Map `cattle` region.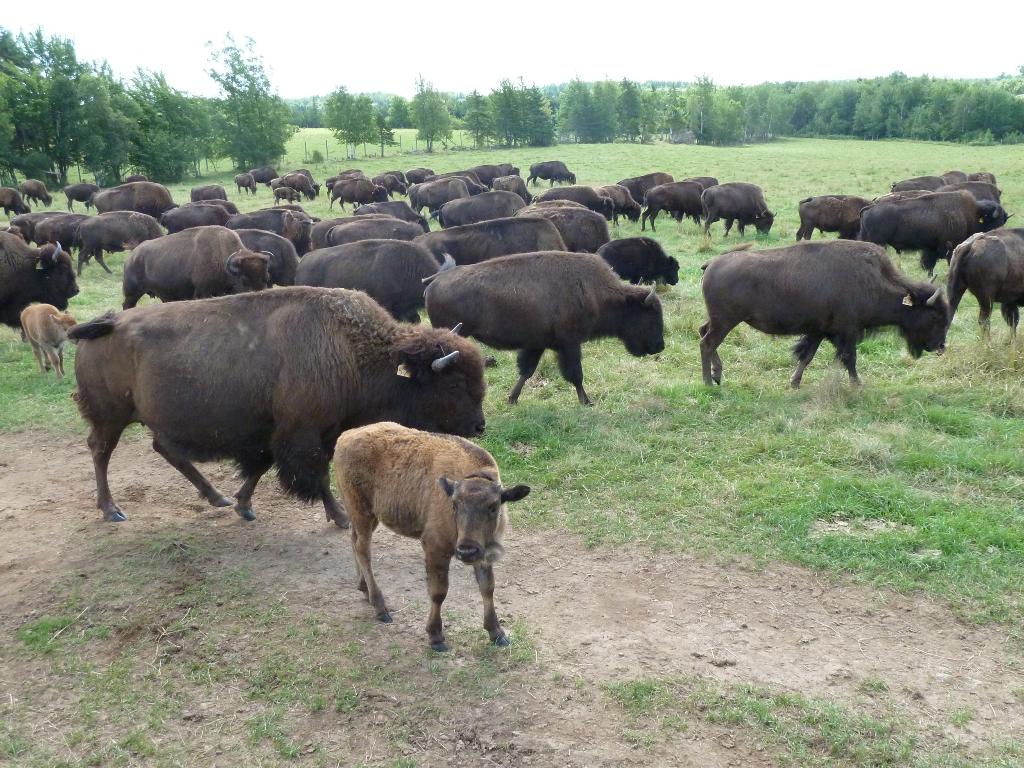
Mapped to [239,207,313,257].
